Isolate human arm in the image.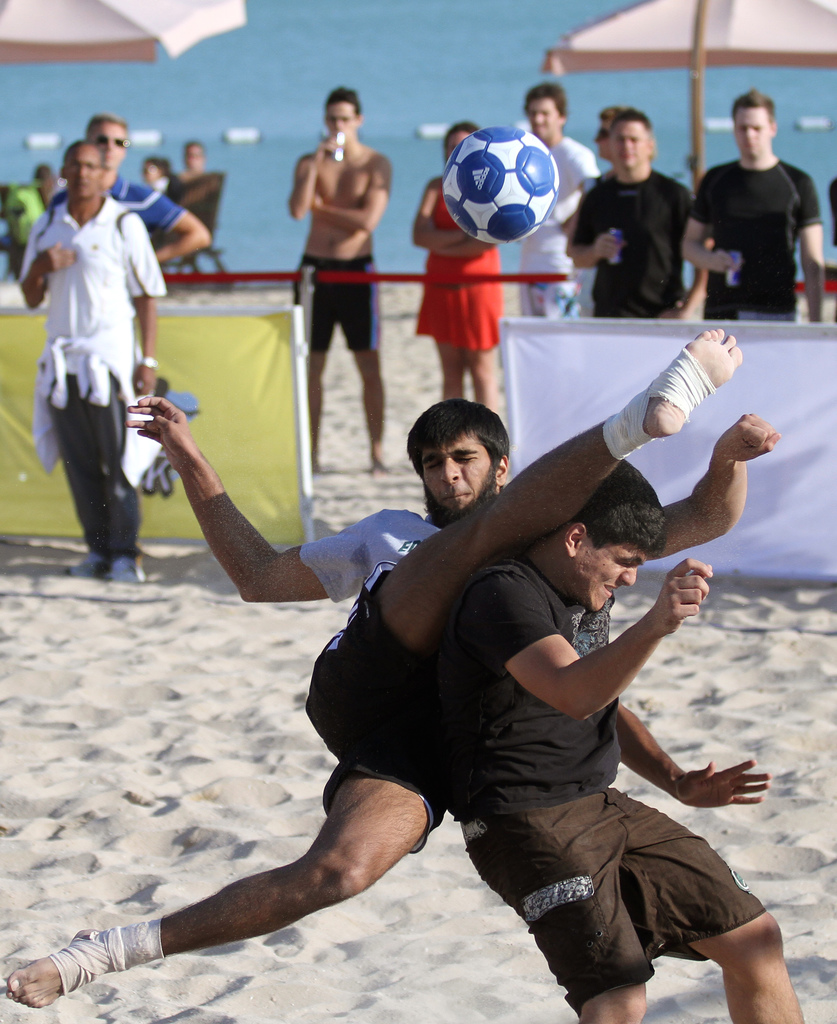
Isolated region: region(150, 173, 180, 184).
